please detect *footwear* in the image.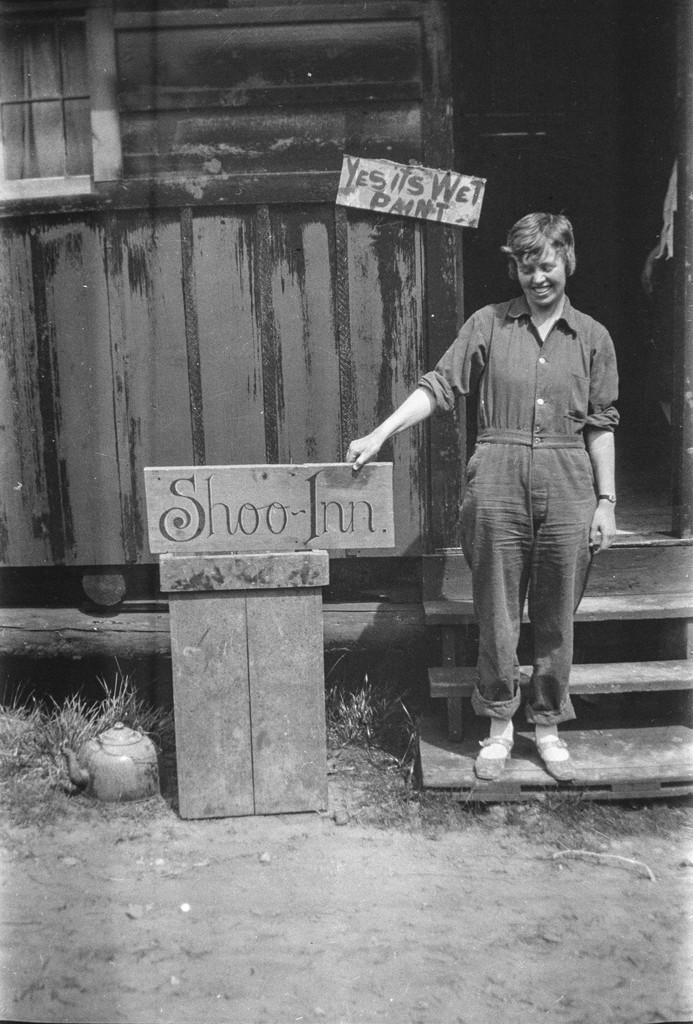
bbox=[469, 732, 512, 787].
